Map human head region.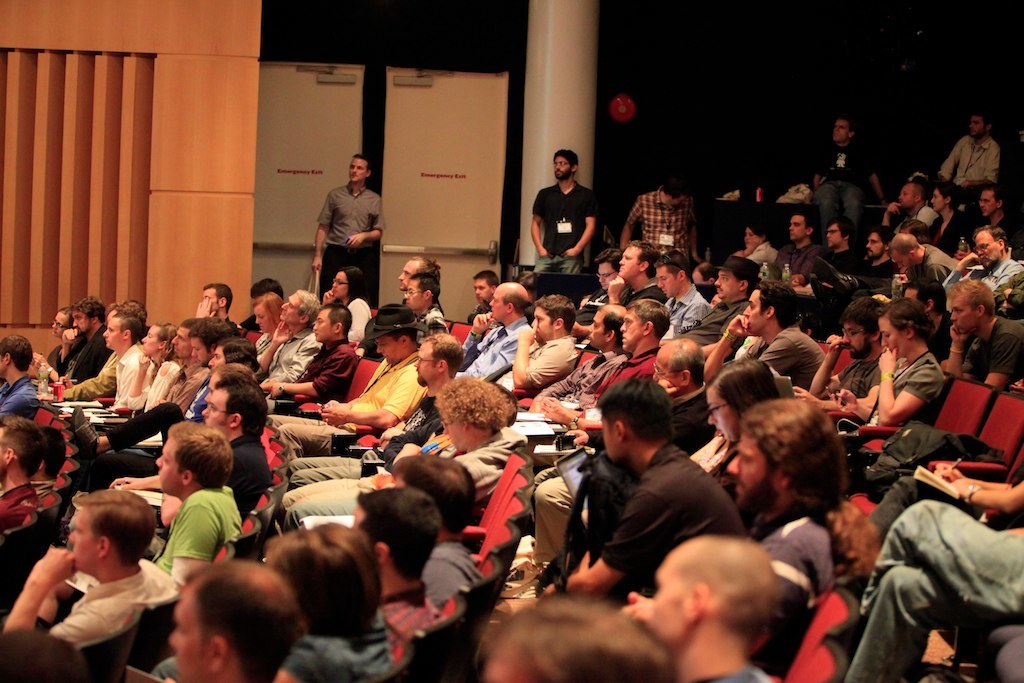
Mapped to crop(351, 484, 443, 588).
